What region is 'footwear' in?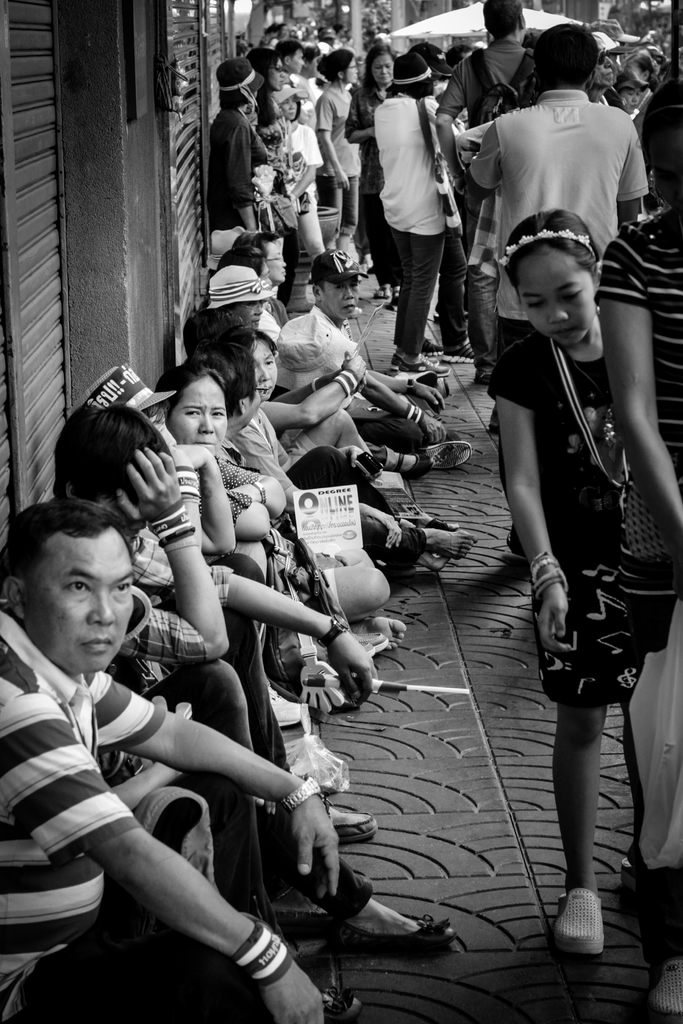
bbox=[415, 337, 439, 354].
